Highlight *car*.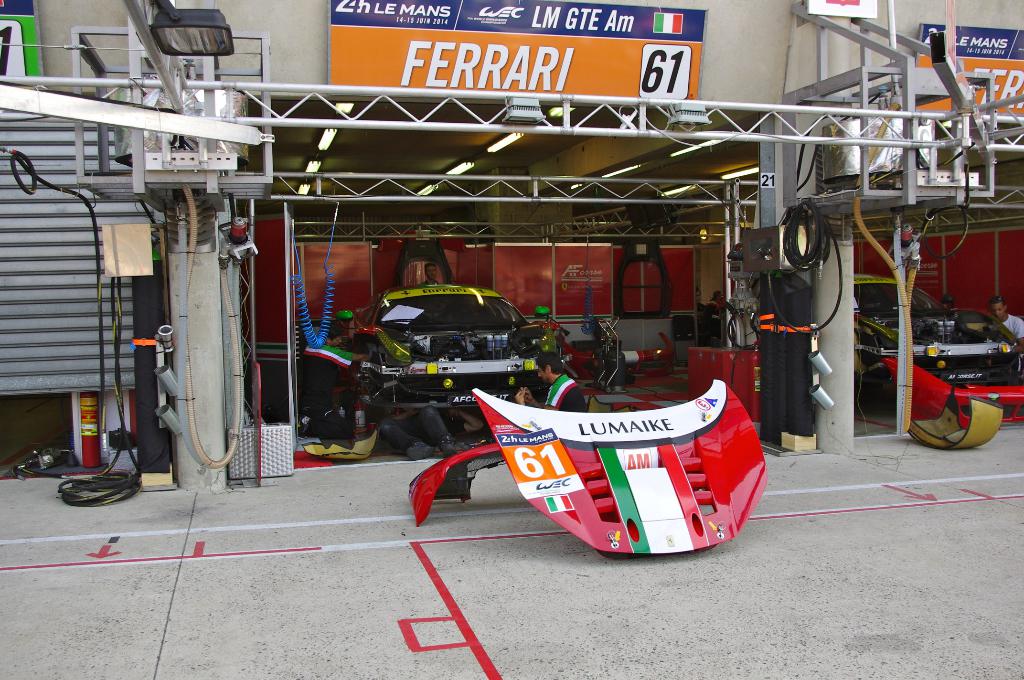
Highlighted region: {"x1": 348, "y1": 285, "x2": 553, "y2": 405}.
